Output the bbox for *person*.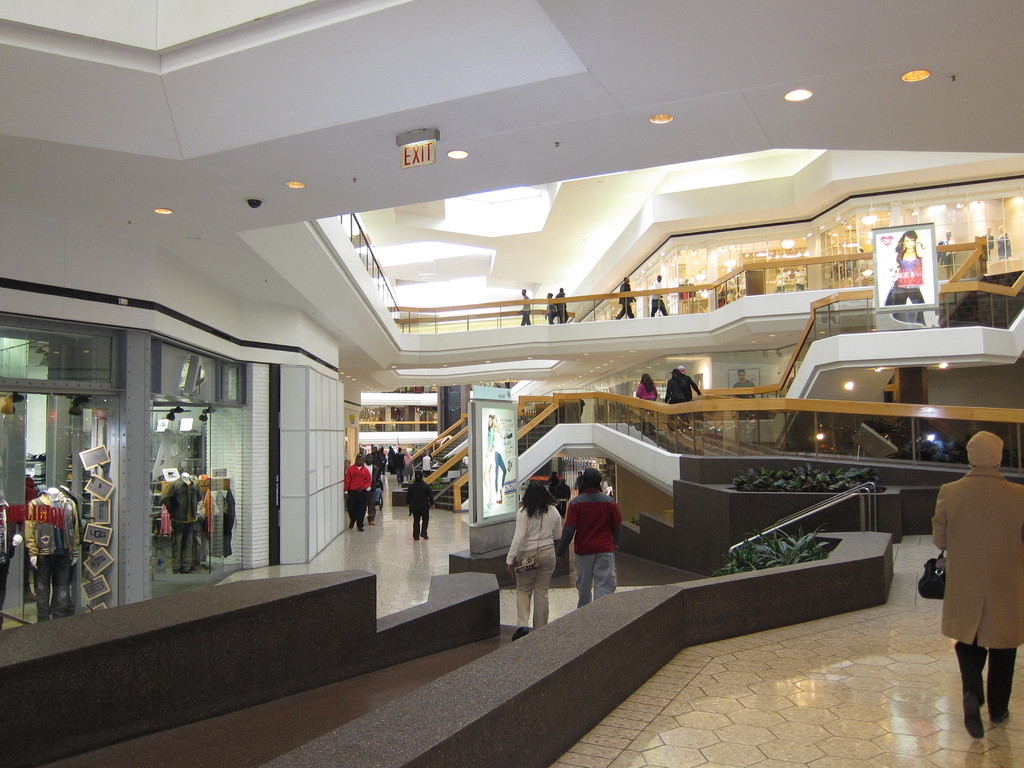
bbox(545, 470, 559, 492).
